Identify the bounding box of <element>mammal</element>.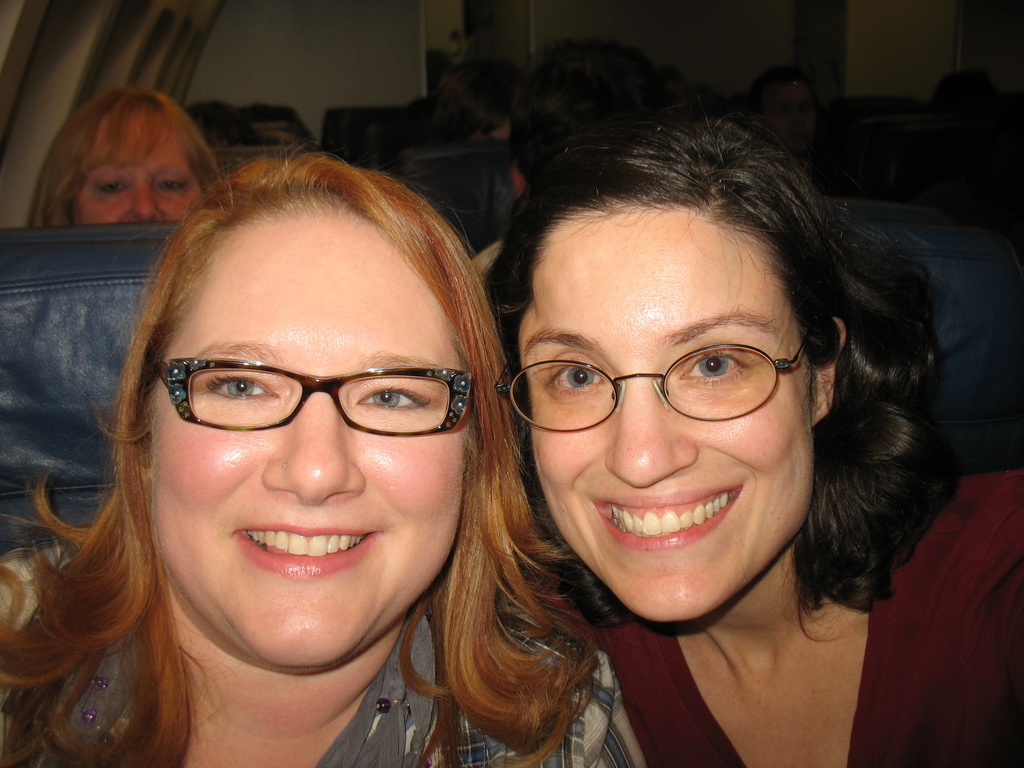
locate(7, 79, 598, 767).
